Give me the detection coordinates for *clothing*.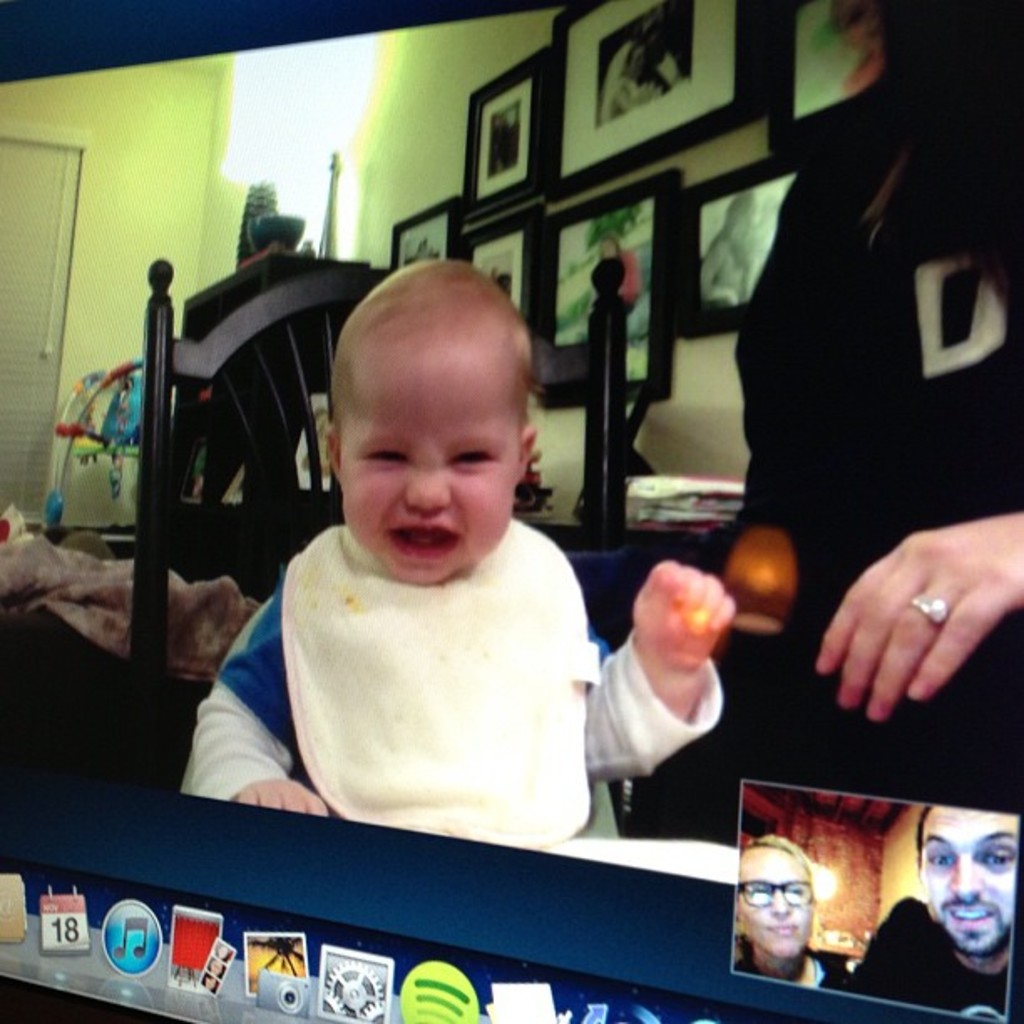
(192, 452, 668, 878).
